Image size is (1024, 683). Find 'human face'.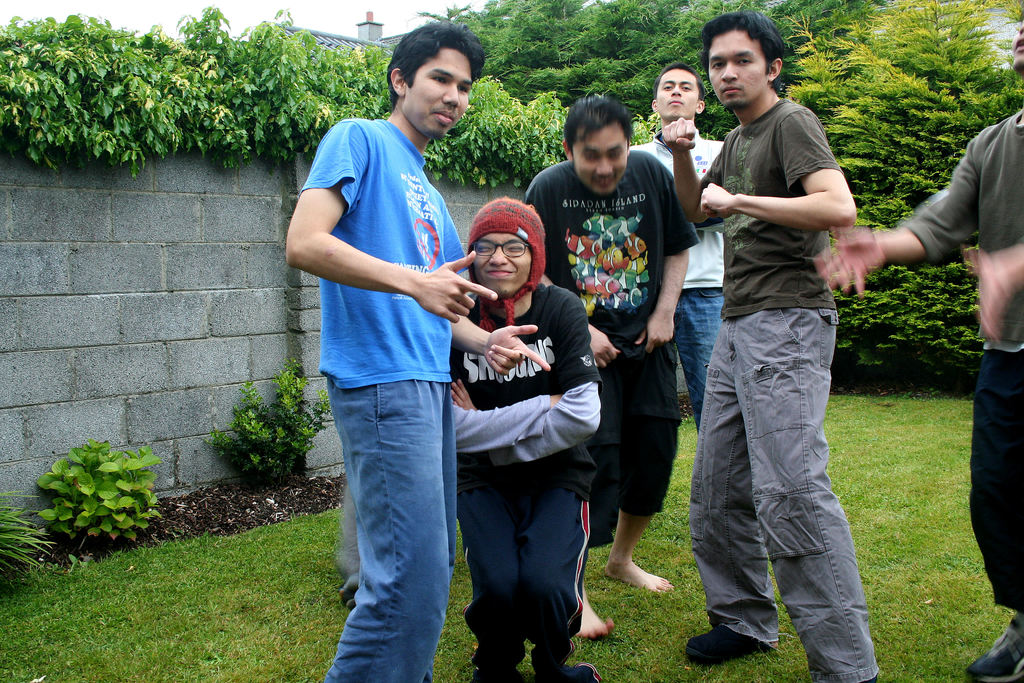
rect(655, 67, 698, 119).
